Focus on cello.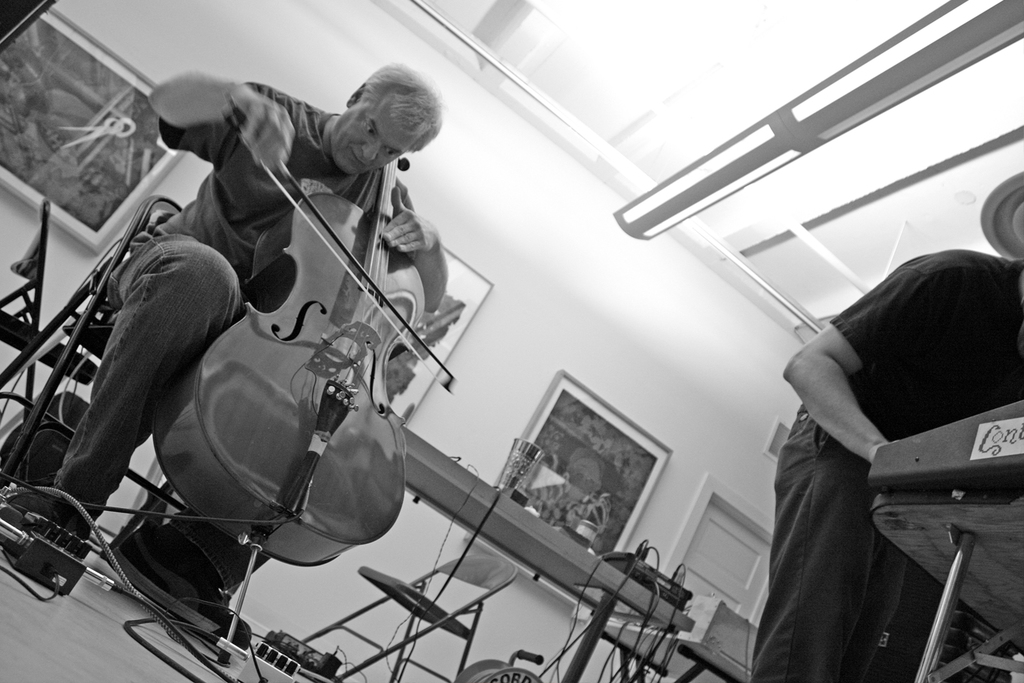
Focused at bbox=[220, 117, 459, 665].
